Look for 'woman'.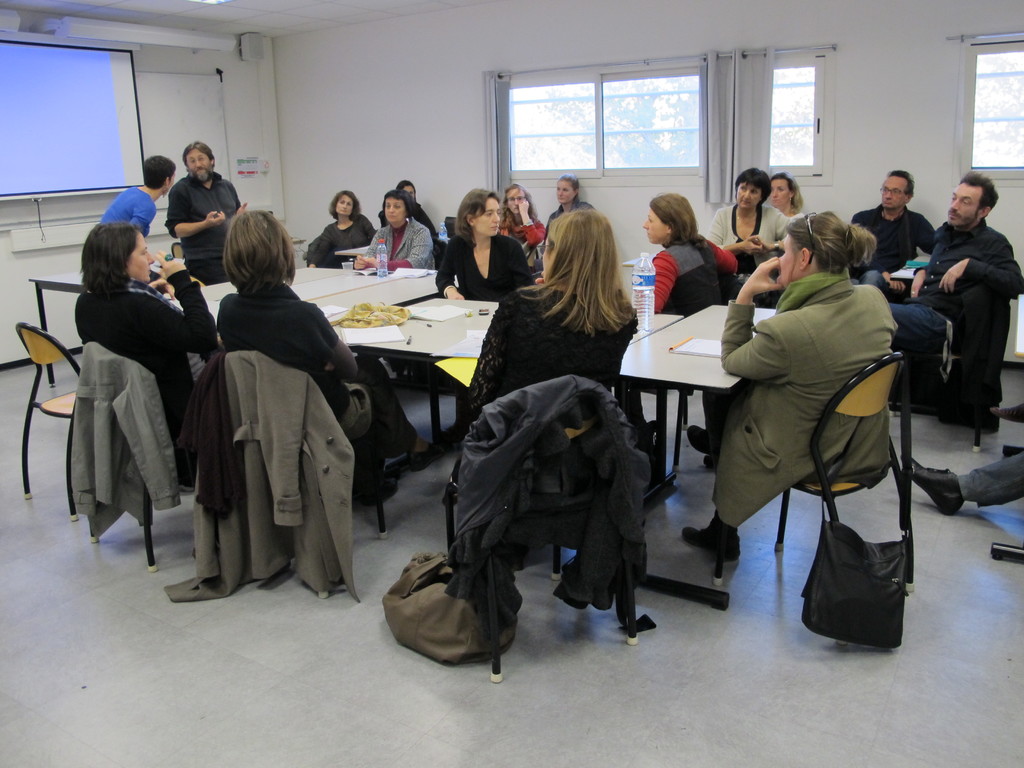
Found: region(351, 187, 436, 281).
